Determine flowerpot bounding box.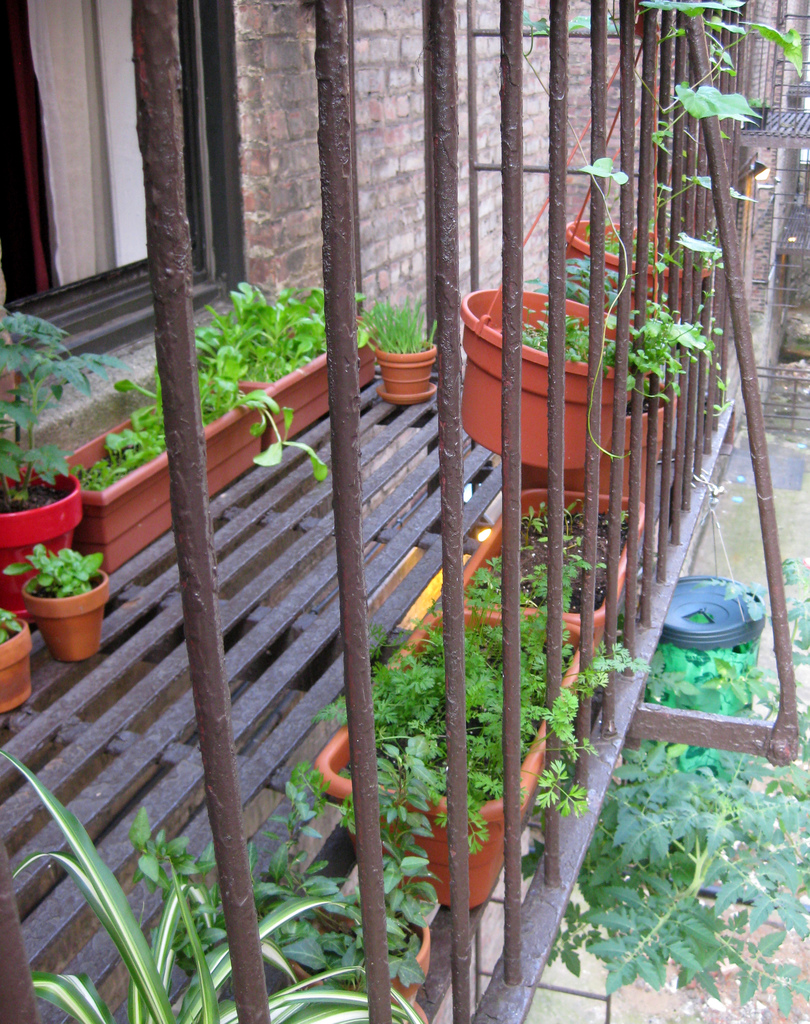
Determined: locate(522, 373, 679, 508).
